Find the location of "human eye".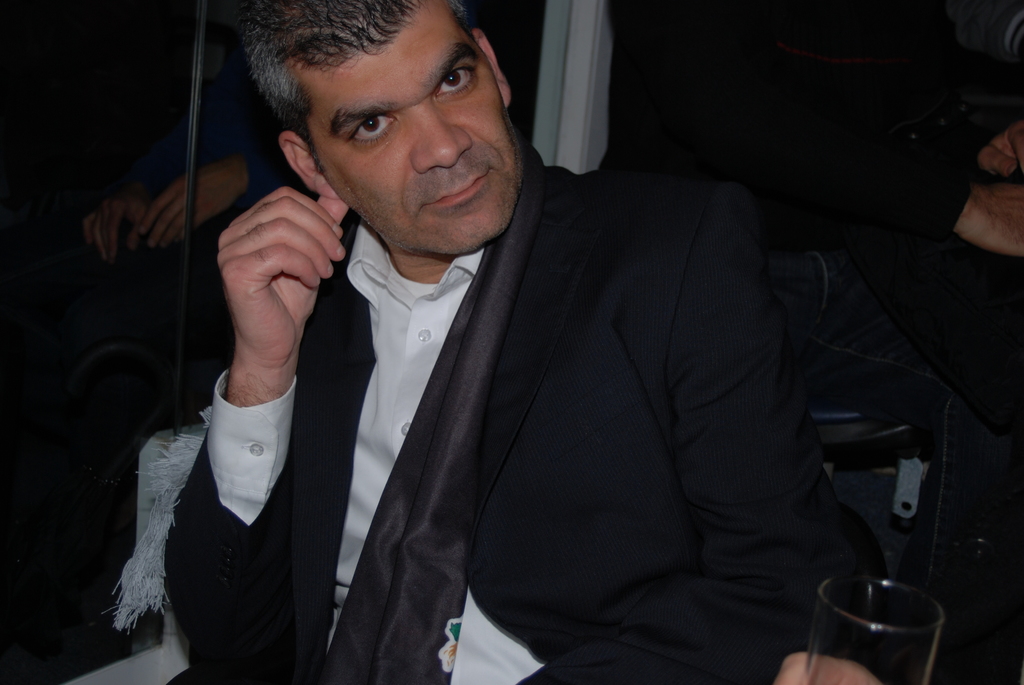
Location: bbox=[435, 65, 472, 95].
